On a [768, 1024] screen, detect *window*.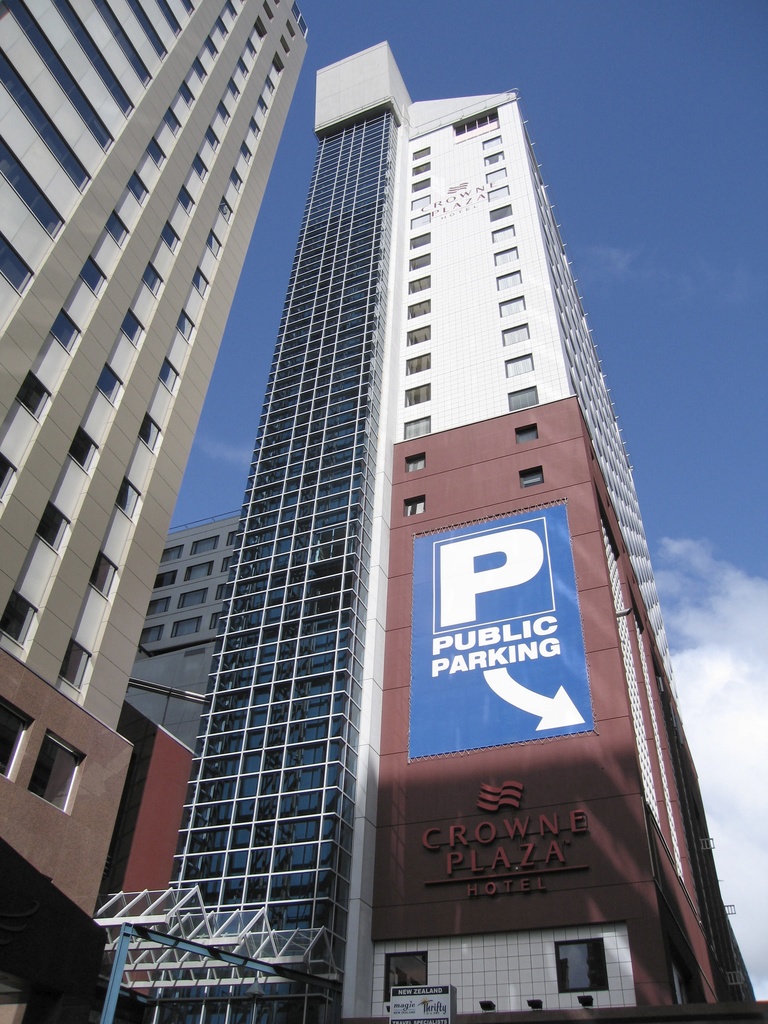
(x1=220, y1=554, x2=234, y2=572).
